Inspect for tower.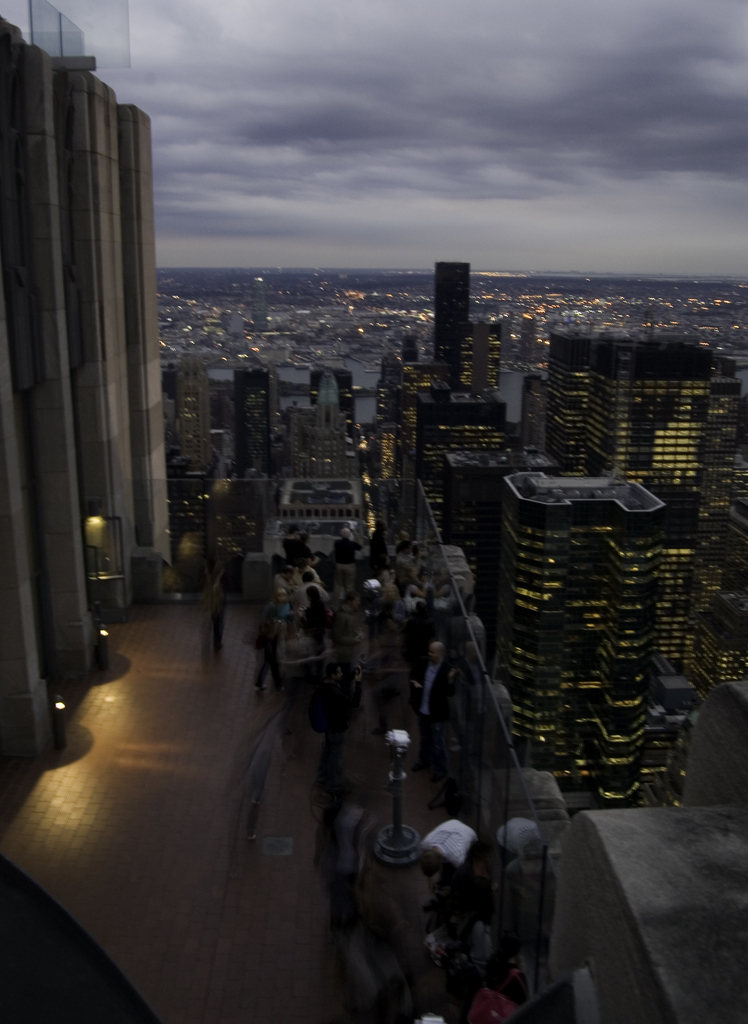
Inspection: 491/467/678/829.
